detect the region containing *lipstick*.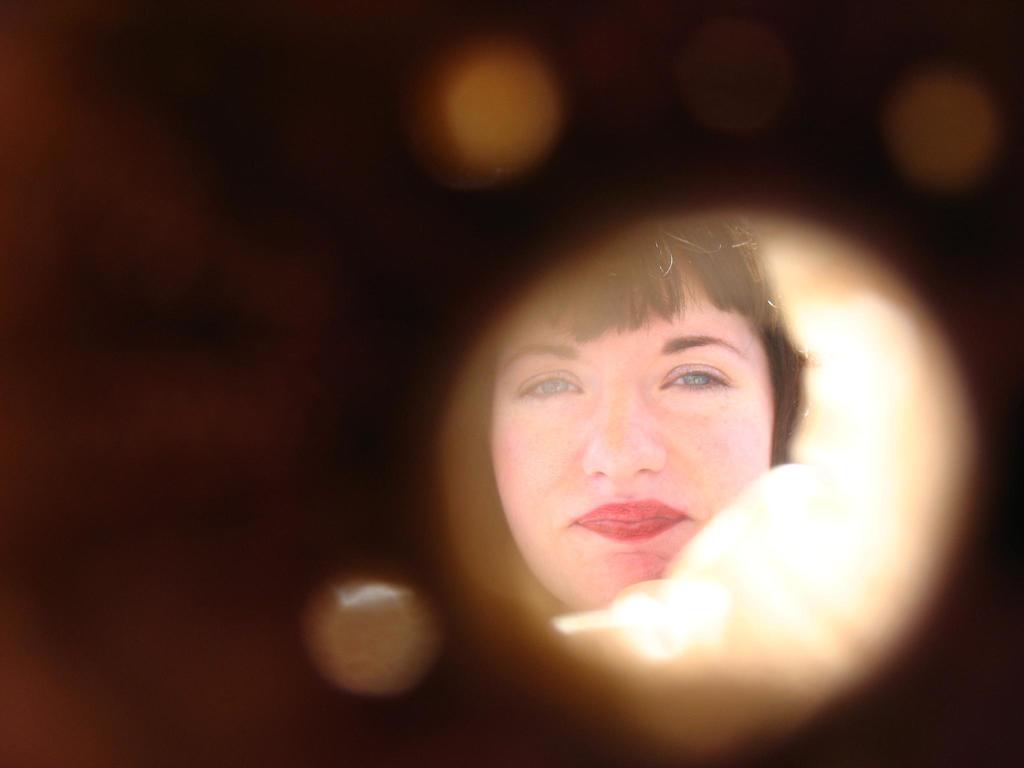
x1=573, y1=496, x2=694, y2=538.
